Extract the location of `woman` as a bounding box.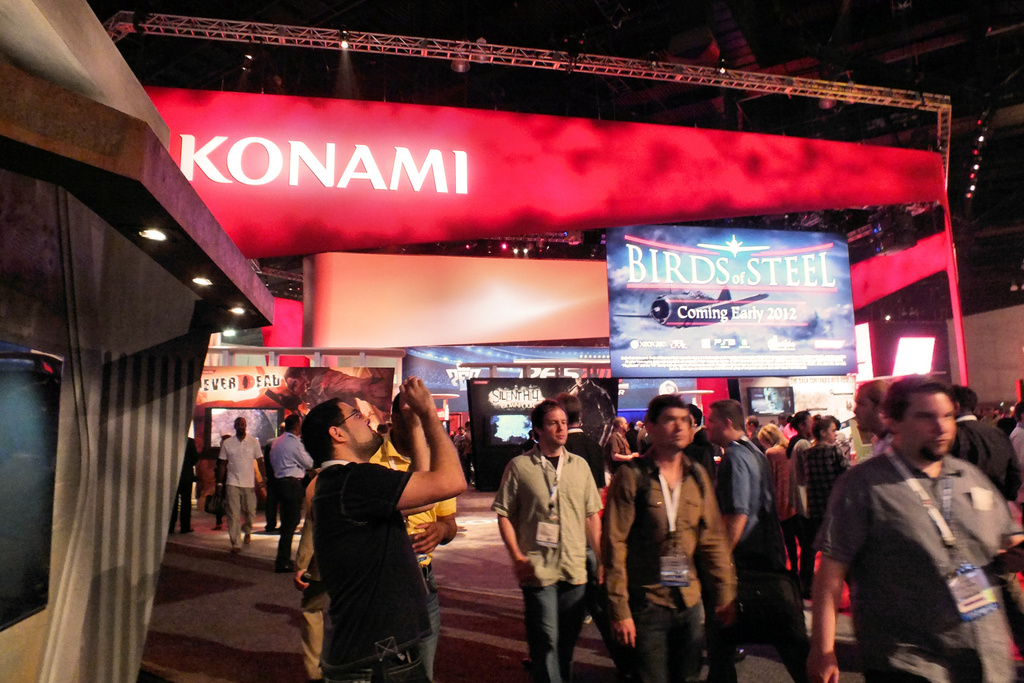
(799, 416, 847, 593).
